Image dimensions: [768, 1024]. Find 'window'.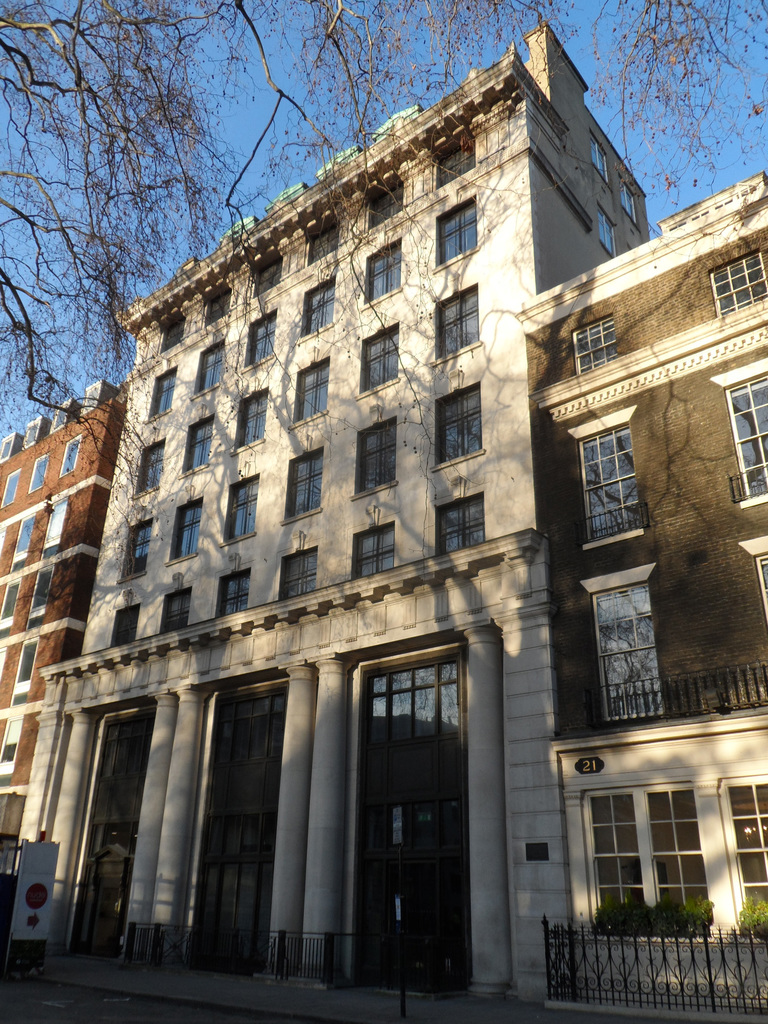
{"left": 0, "top": 707, "right": 23, "bottom": 770}.
